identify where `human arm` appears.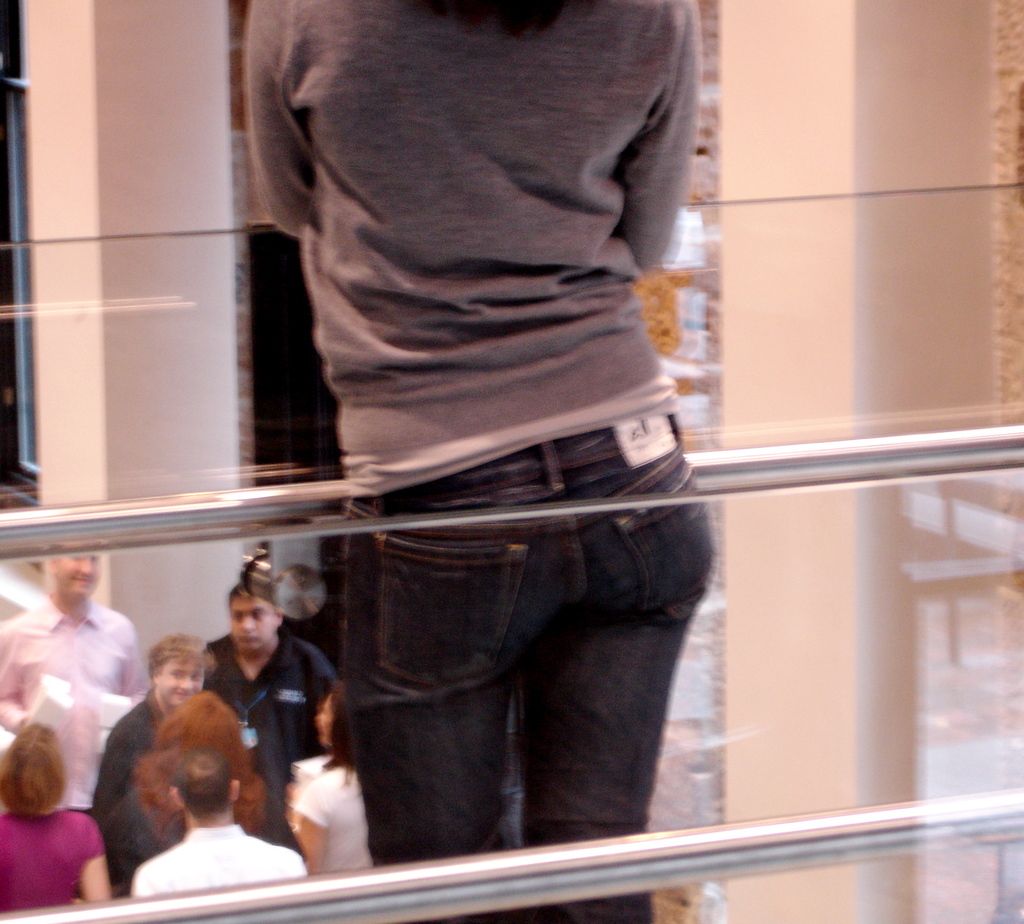
Appears at box=[89, 715, 135, 824].
